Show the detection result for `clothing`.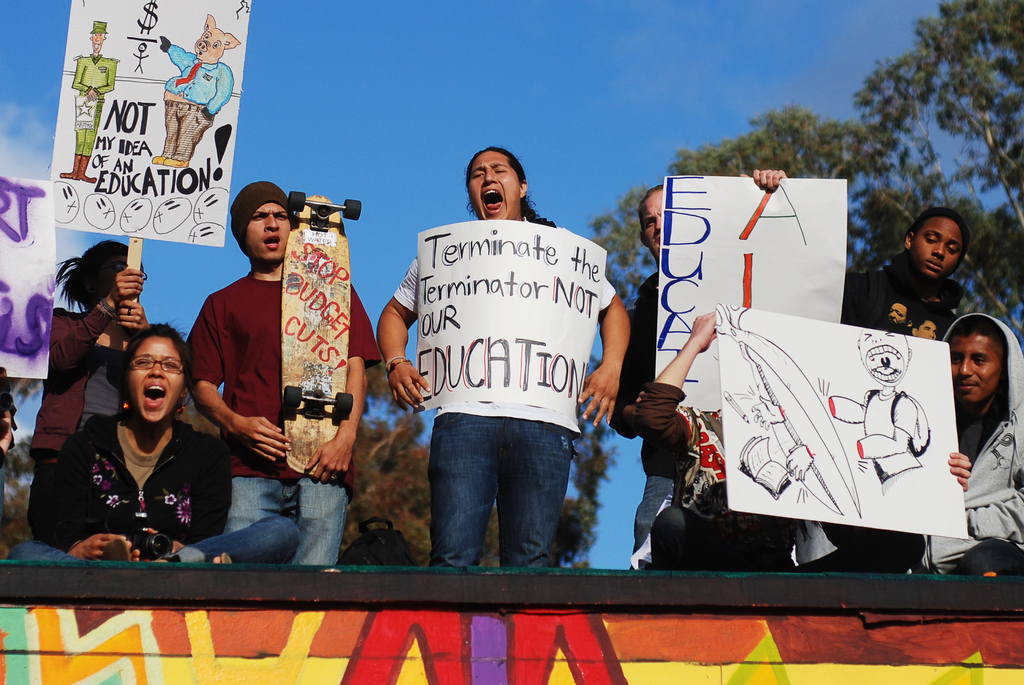
locate(813, 248, 967, 578).
